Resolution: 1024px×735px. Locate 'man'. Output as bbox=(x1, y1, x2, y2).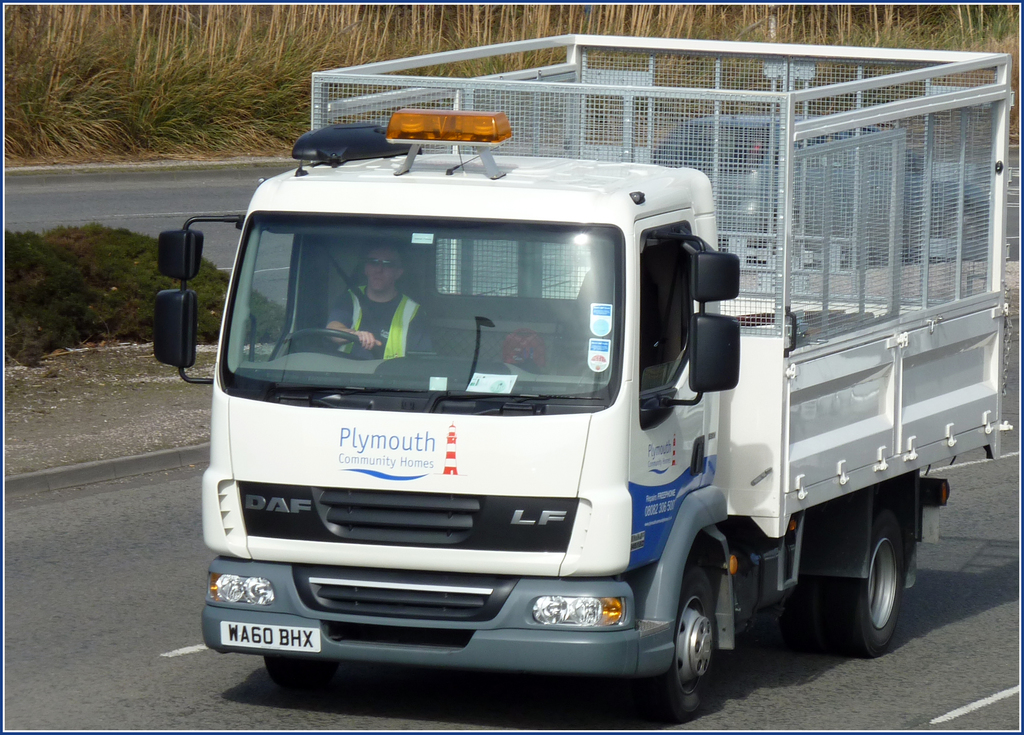
bbox=(329, 245, 432, 357).
